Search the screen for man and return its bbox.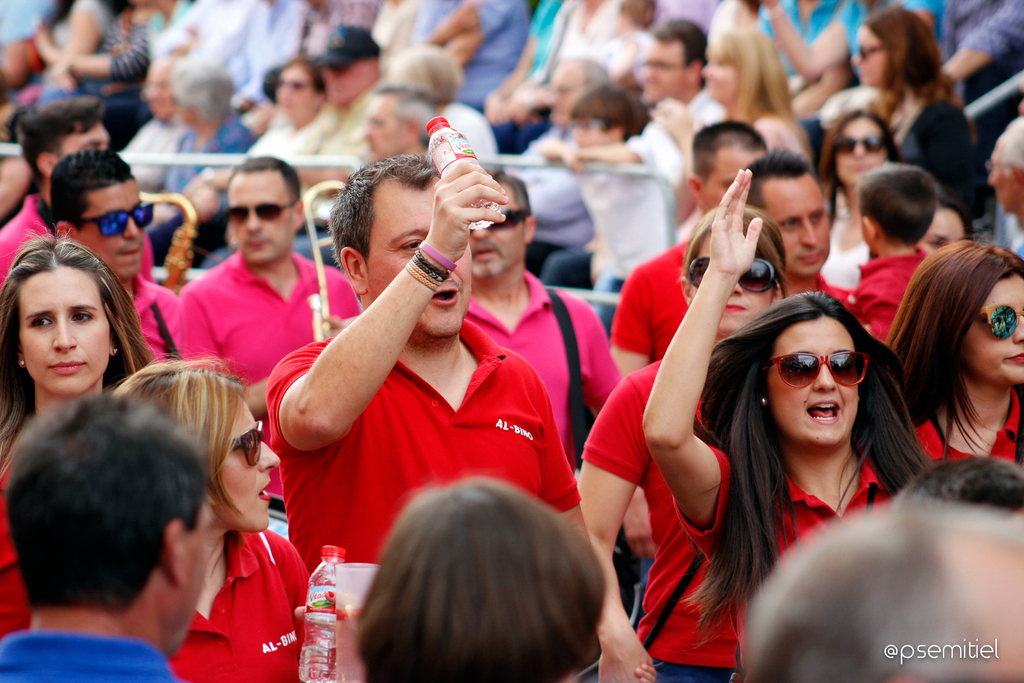
Found: [left=945, top=0, right=1023, bottom=104].
